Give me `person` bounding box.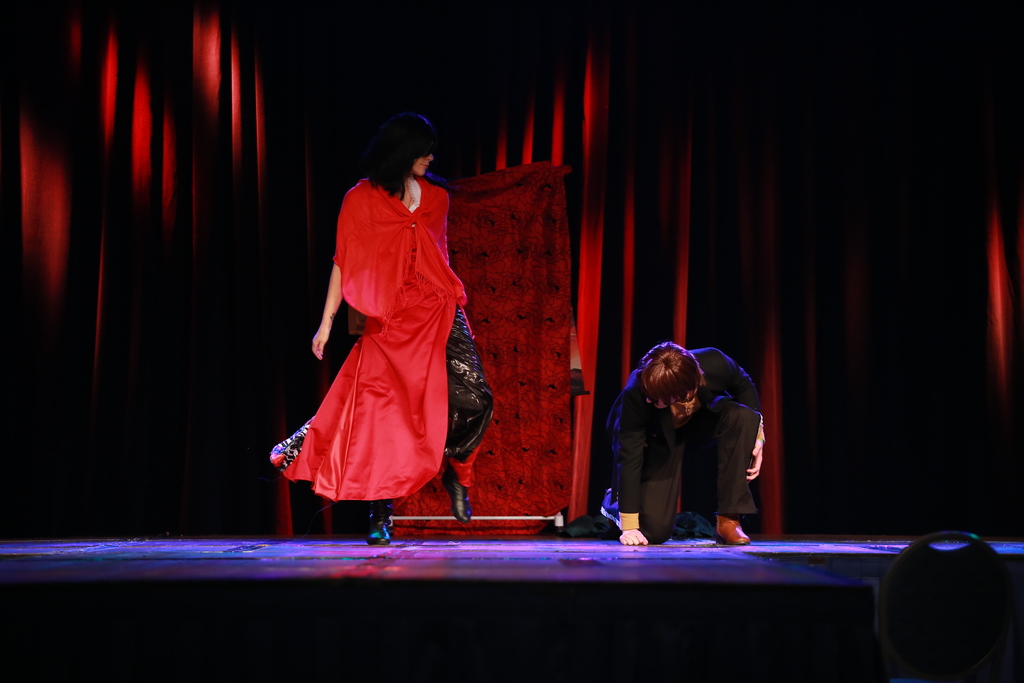
[x1=601, y1=334, x2=767, y2=553].
